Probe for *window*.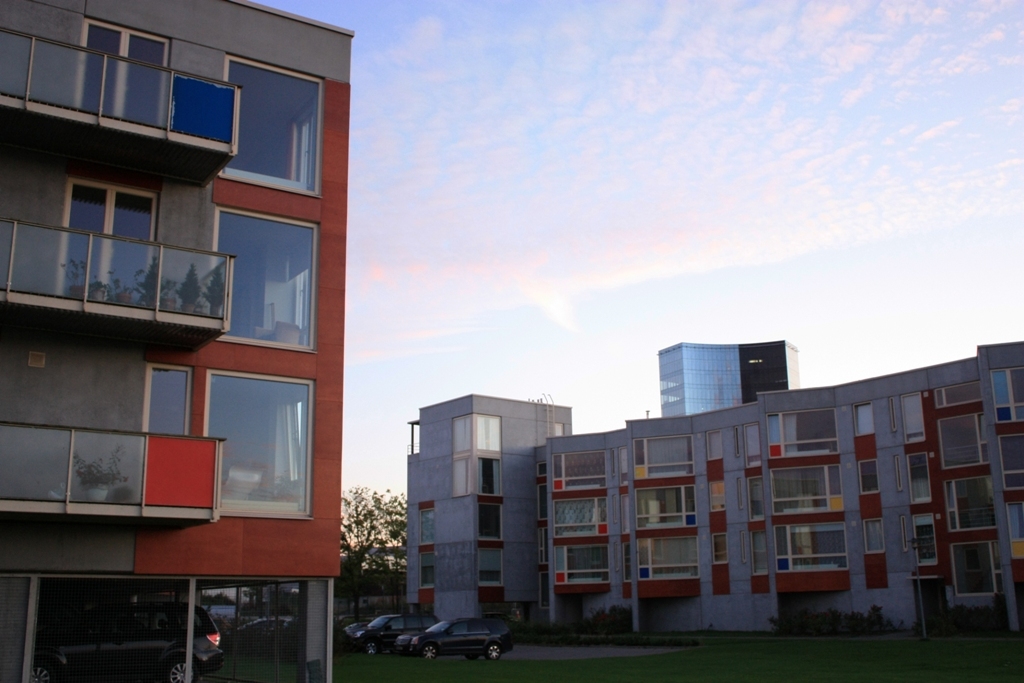
Probe result: (477, 501, 503, 543).
